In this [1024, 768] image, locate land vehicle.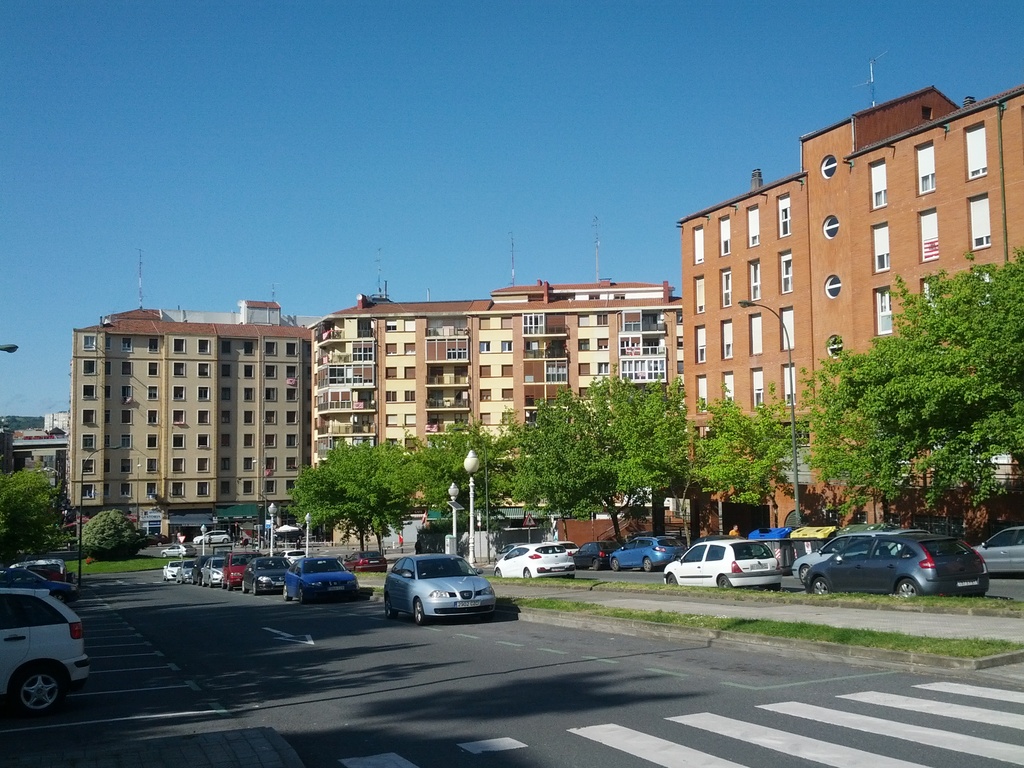
Bounding box: pyautogui.locateOnScreen(788, 525, 933, 587).
